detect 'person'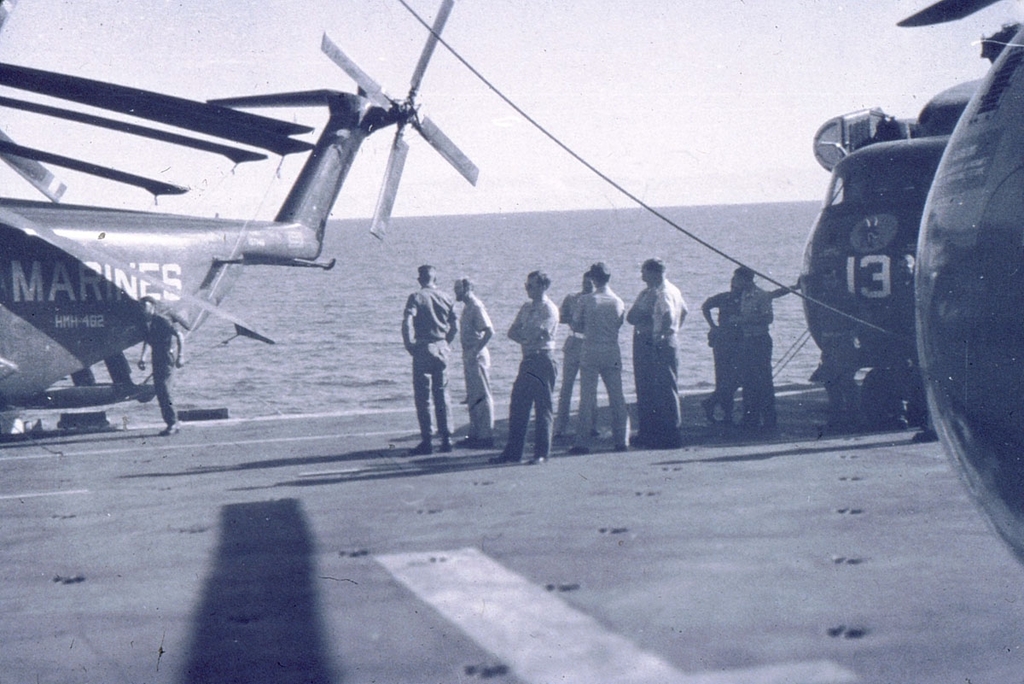
Rect(699, 272, 801, 419)
